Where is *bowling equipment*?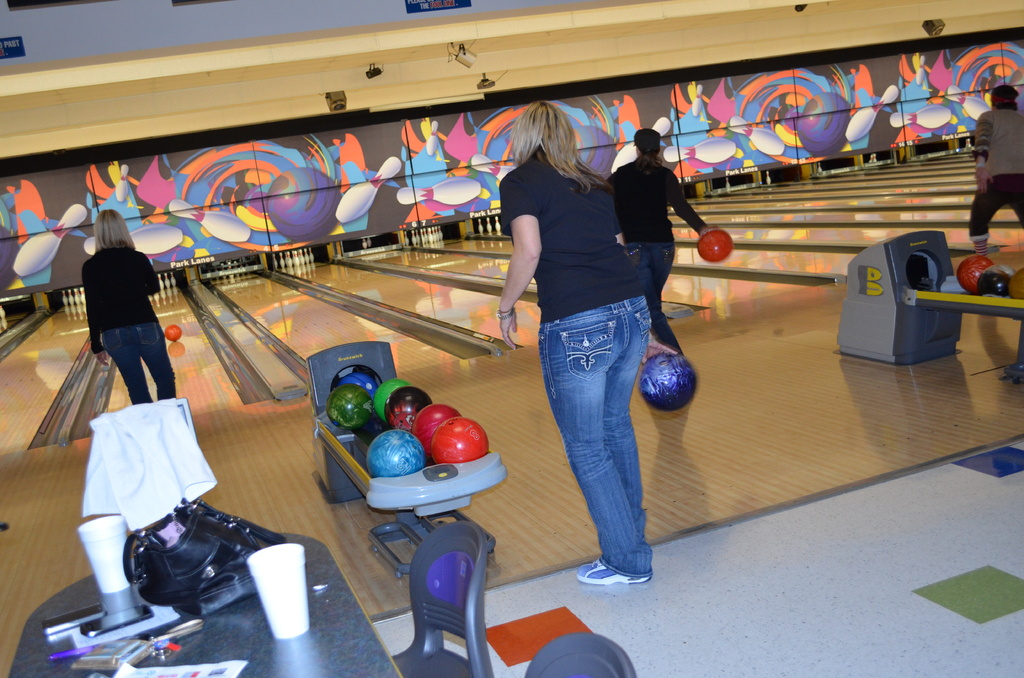
{"left": 638, "top": 344, "right": 698, "bottom": 419}.
